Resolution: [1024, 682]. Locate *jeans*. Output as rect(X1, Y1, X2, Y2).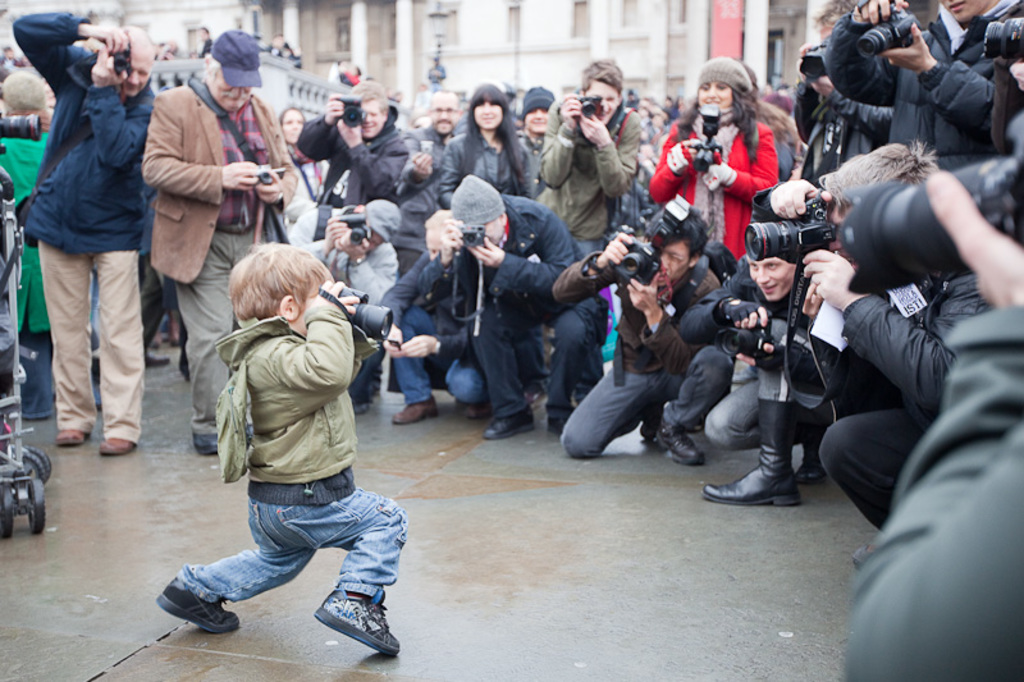
rect(698, 374, 767, 445).
